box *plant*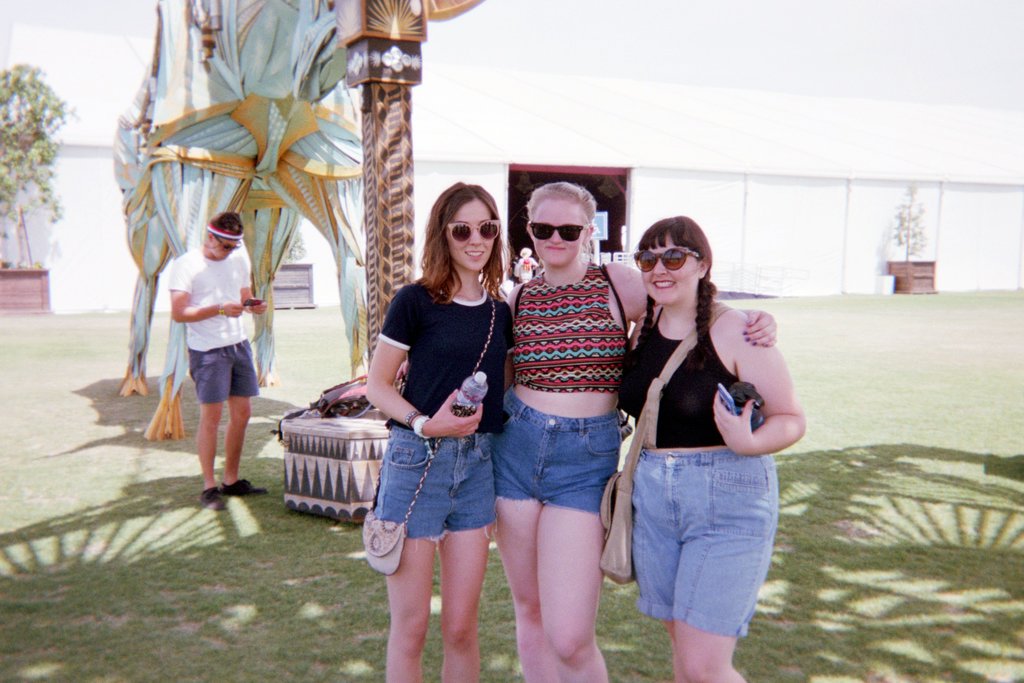
[x1=896, y1=184, x2=919, y2=255]
